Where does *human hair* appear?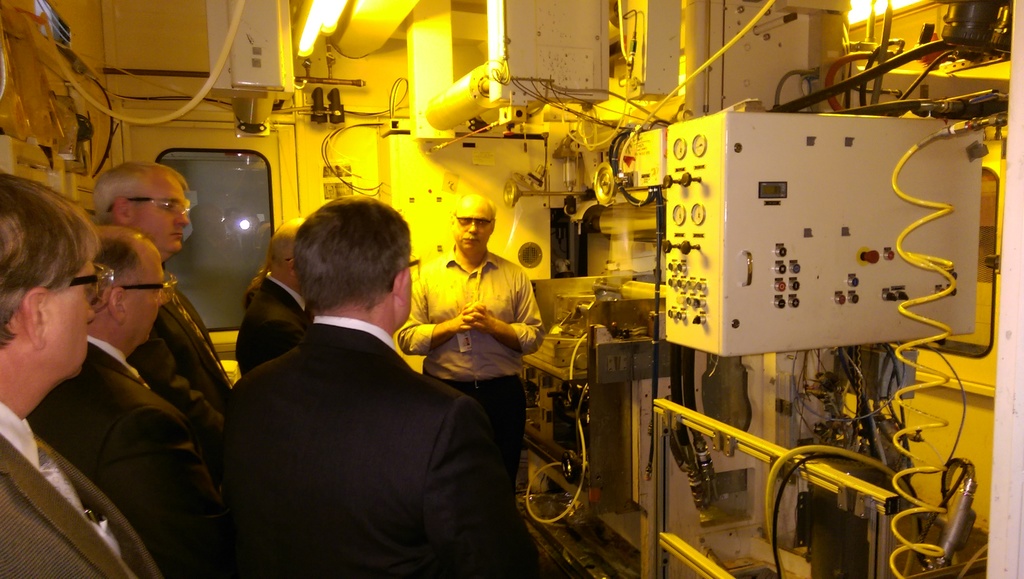
Appears at BBox(94, 235, 141, 279).
